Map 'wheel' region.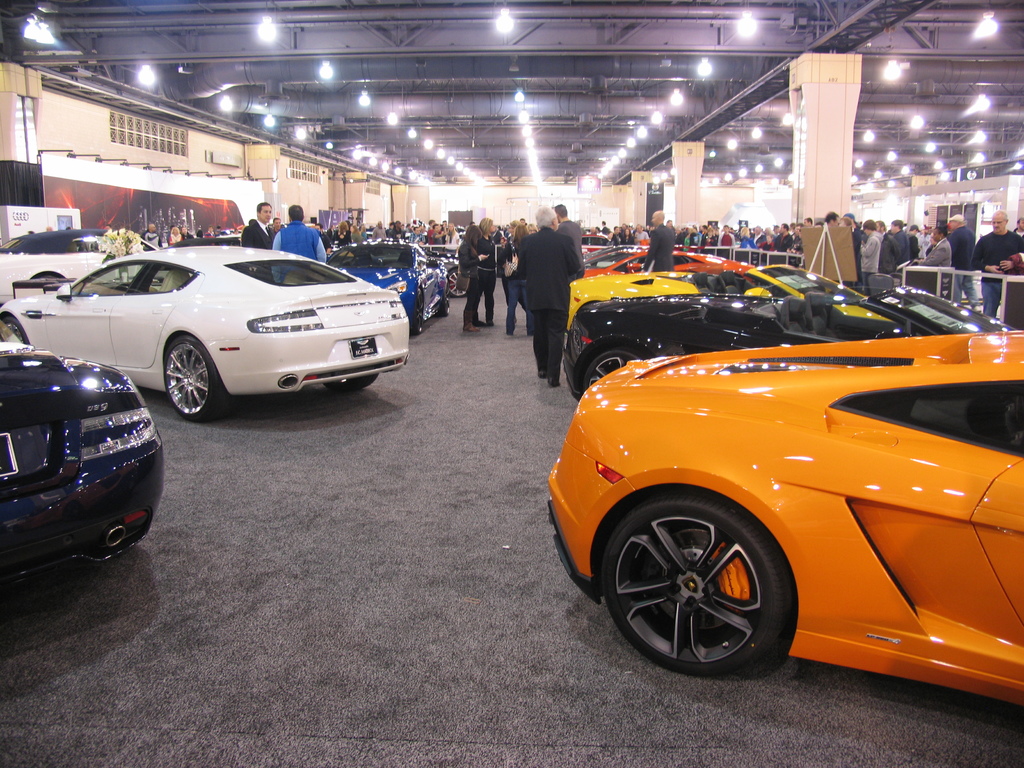
Mapped to bbox(442, 291, 452, 317).
